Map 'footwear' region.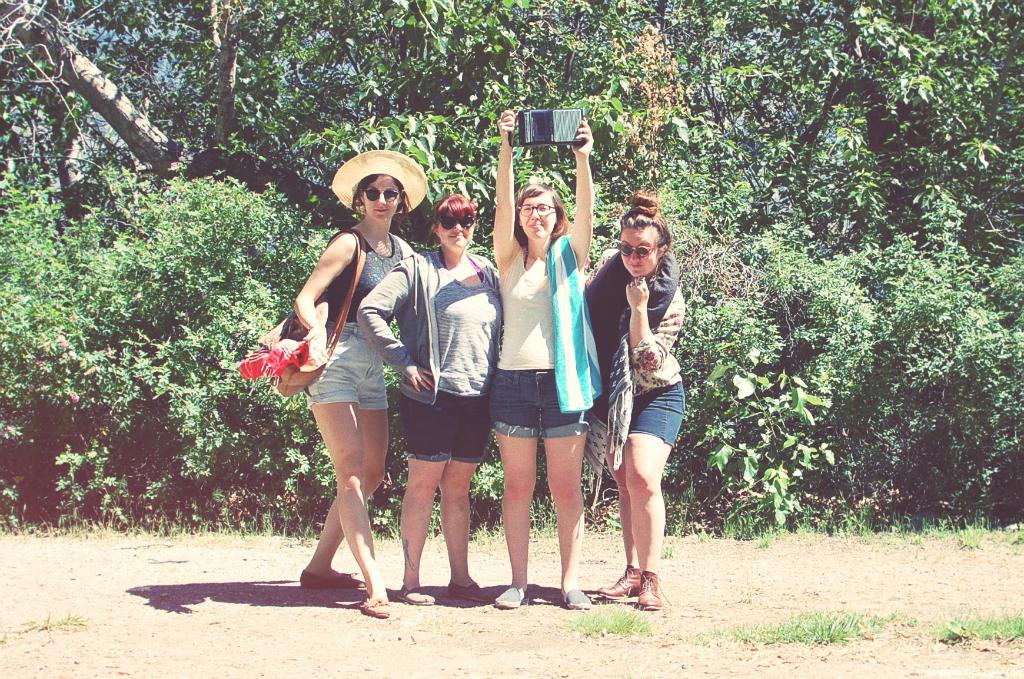
Mapped to (x1=359, y1=595, x2=392, y2=618).
